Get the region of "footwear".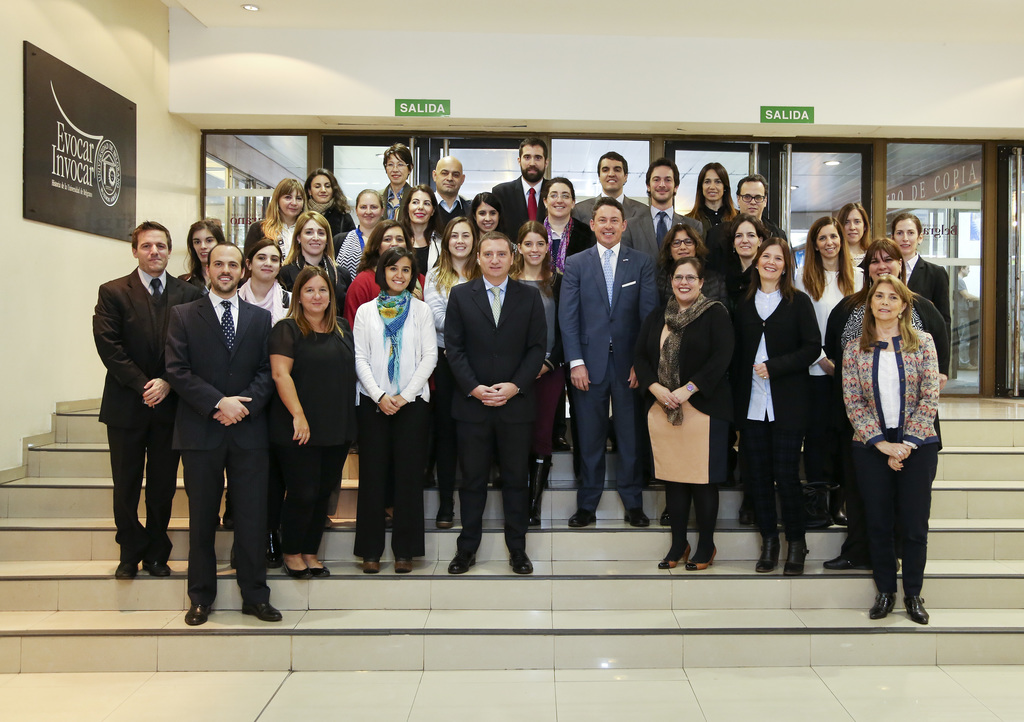
x1=867 y1=592 x2=896 y2=622.
